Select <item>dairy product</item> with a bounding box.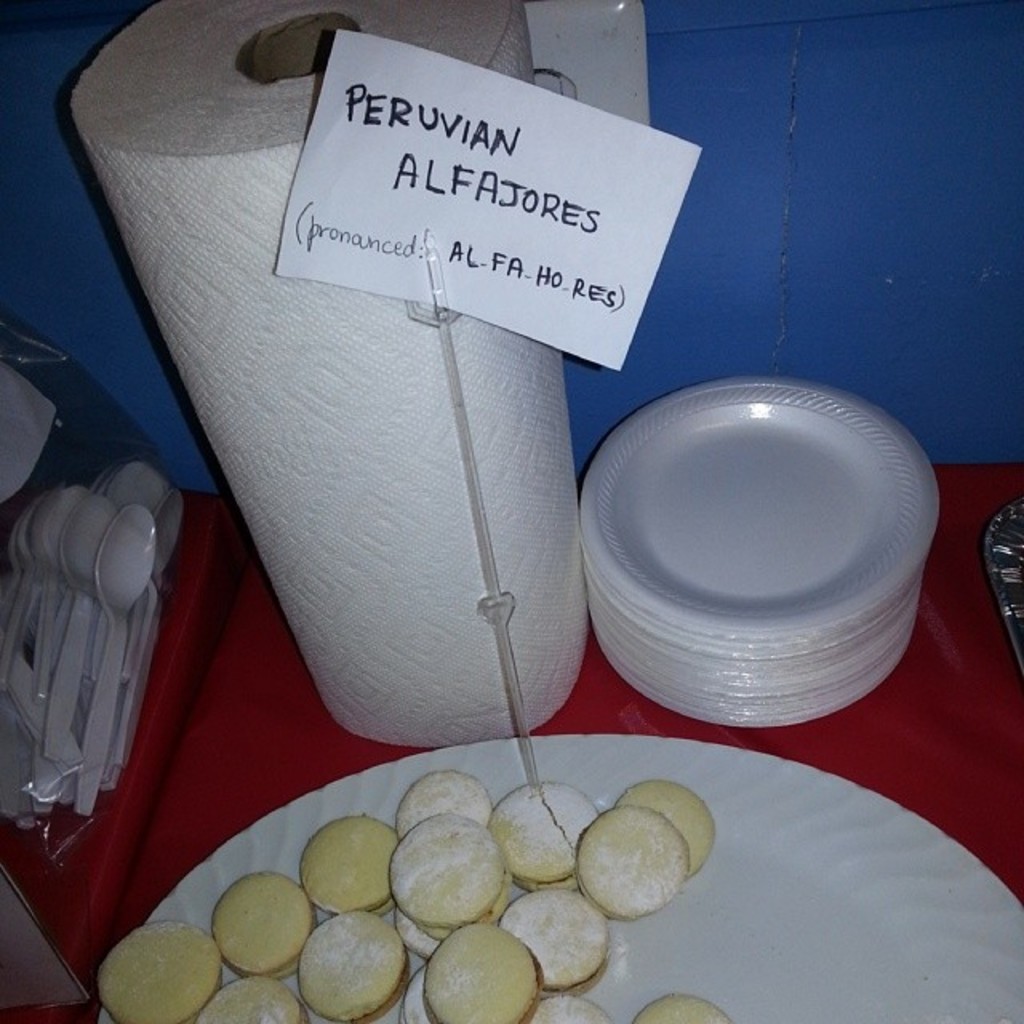
(290, 822, 398, 925).
